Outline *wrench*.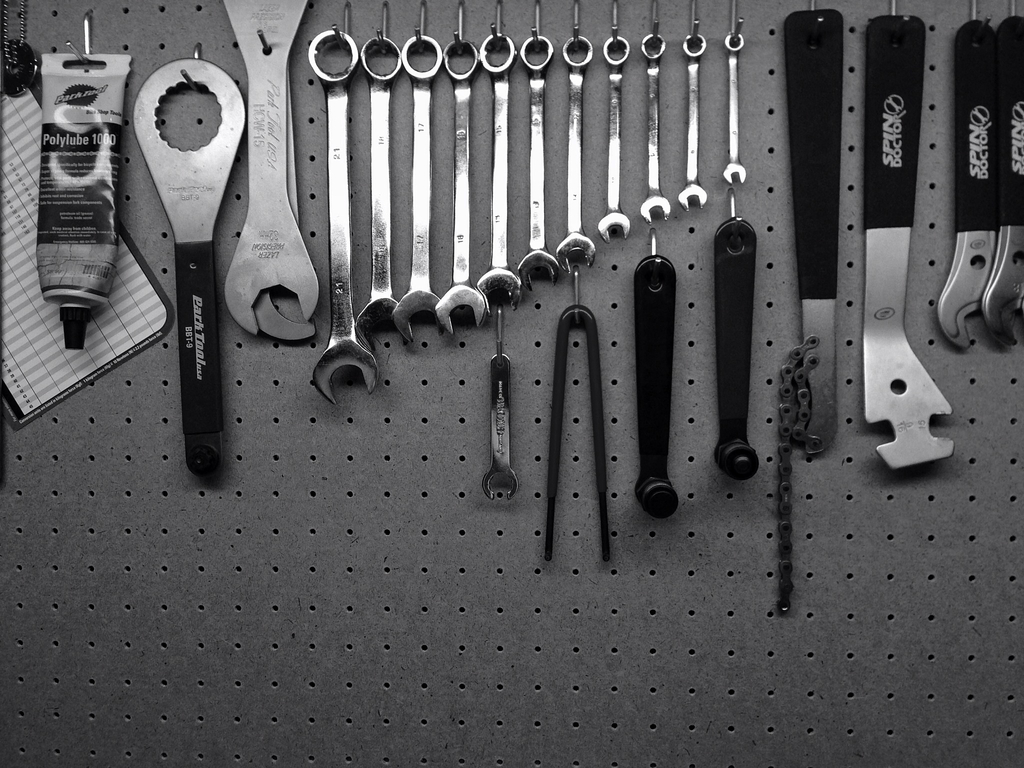
Outline: <region>515, 35, 558, 289</region>.
